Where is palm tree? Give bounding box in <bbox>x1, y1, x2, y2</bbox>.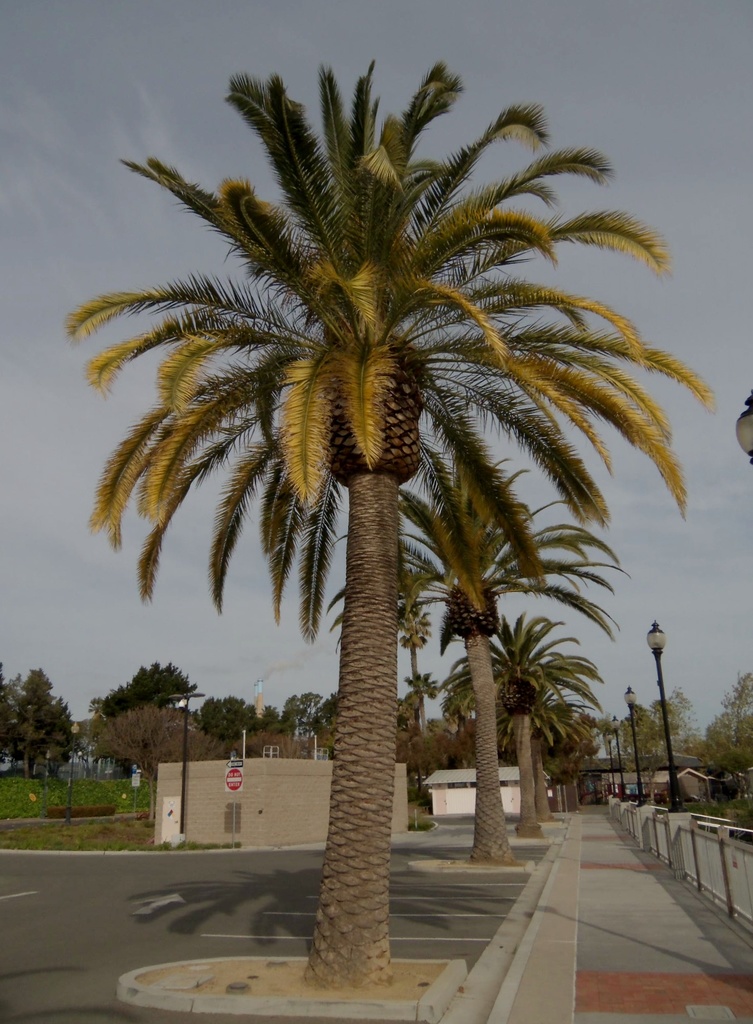
<bbox>399, 442, 635, 888</bbox>.
